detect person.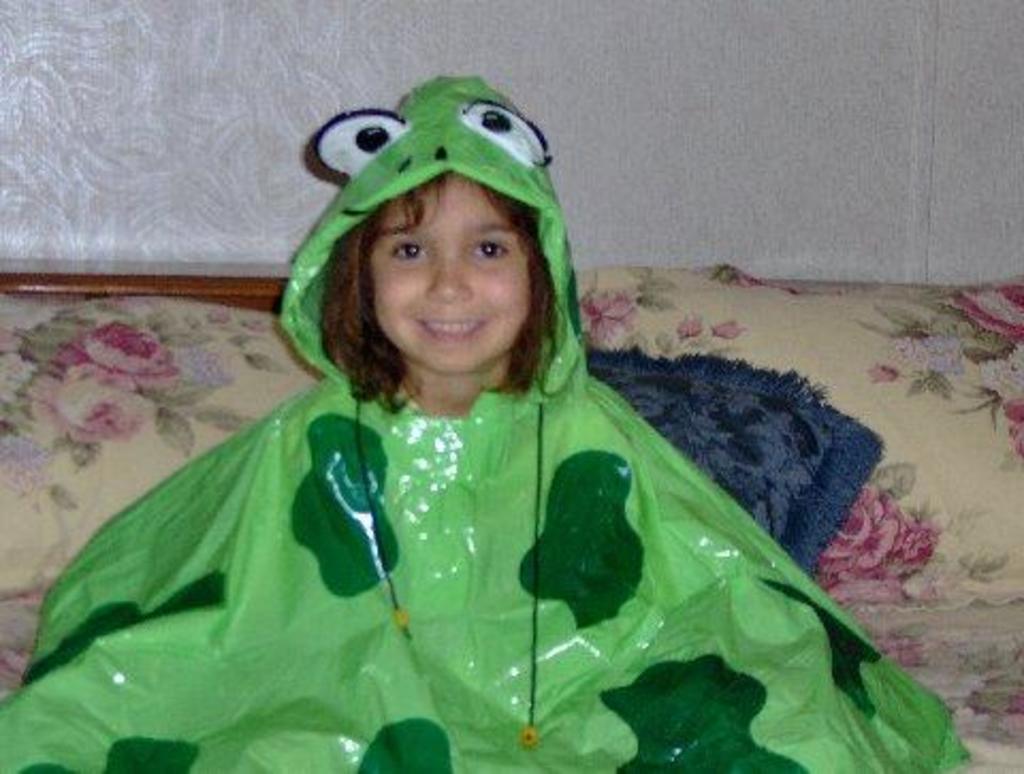
Detected at BBox(100, 72, 898, 765).
